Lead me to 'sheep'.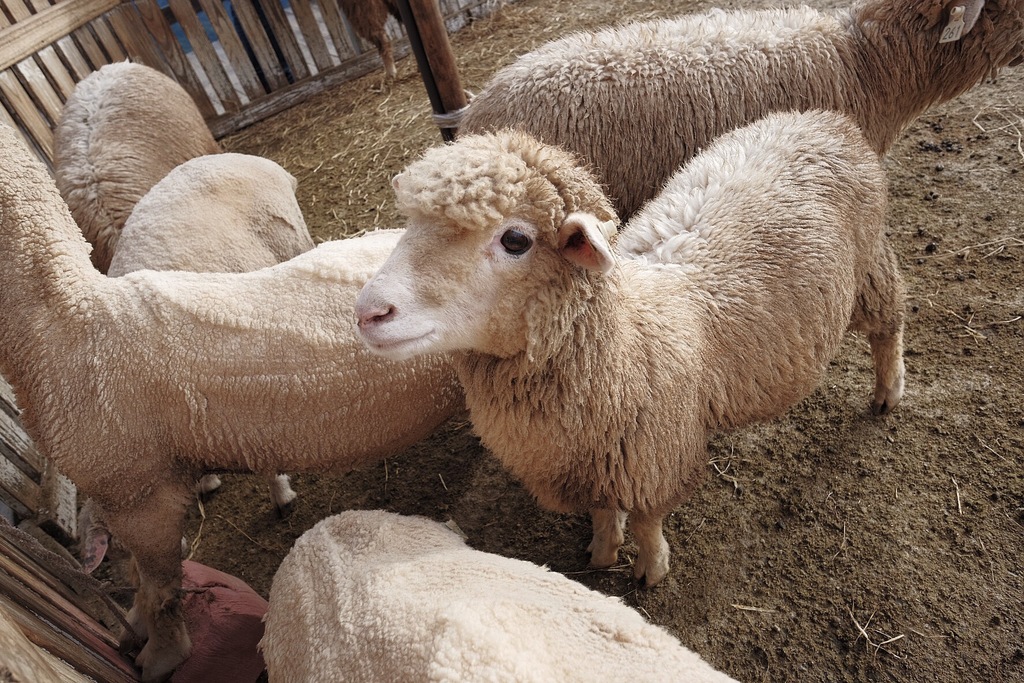
Lead to BBox(335, 0, 399, 83).
